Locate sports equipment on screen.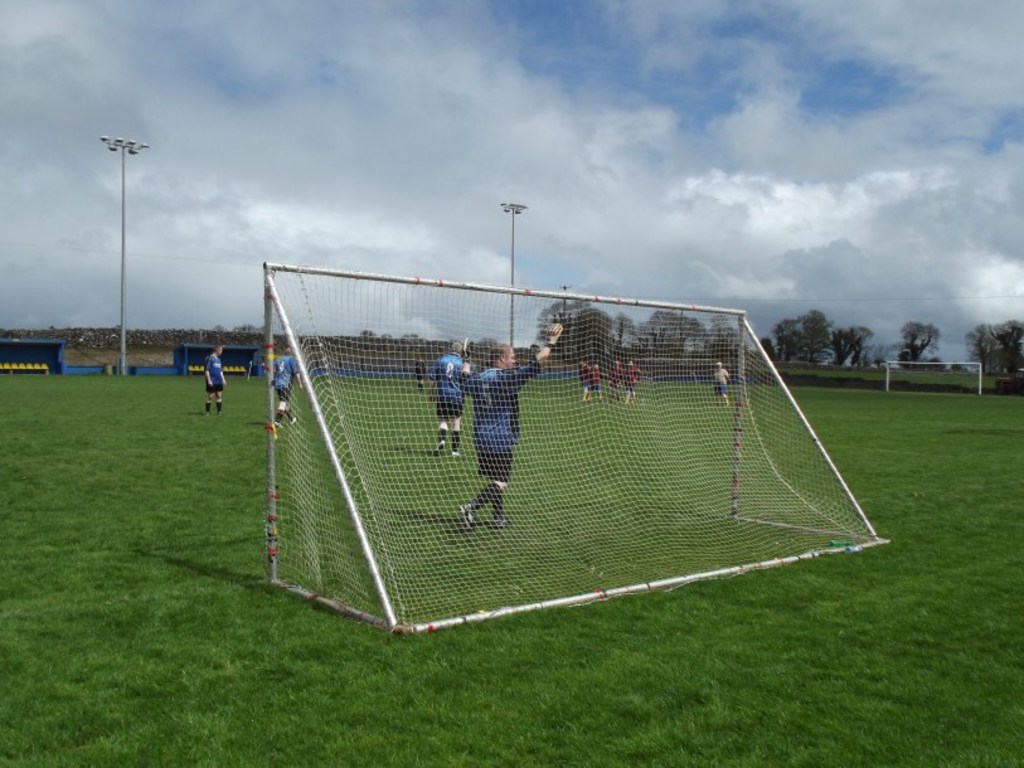
On screen at [464, 506, 475, 528].
